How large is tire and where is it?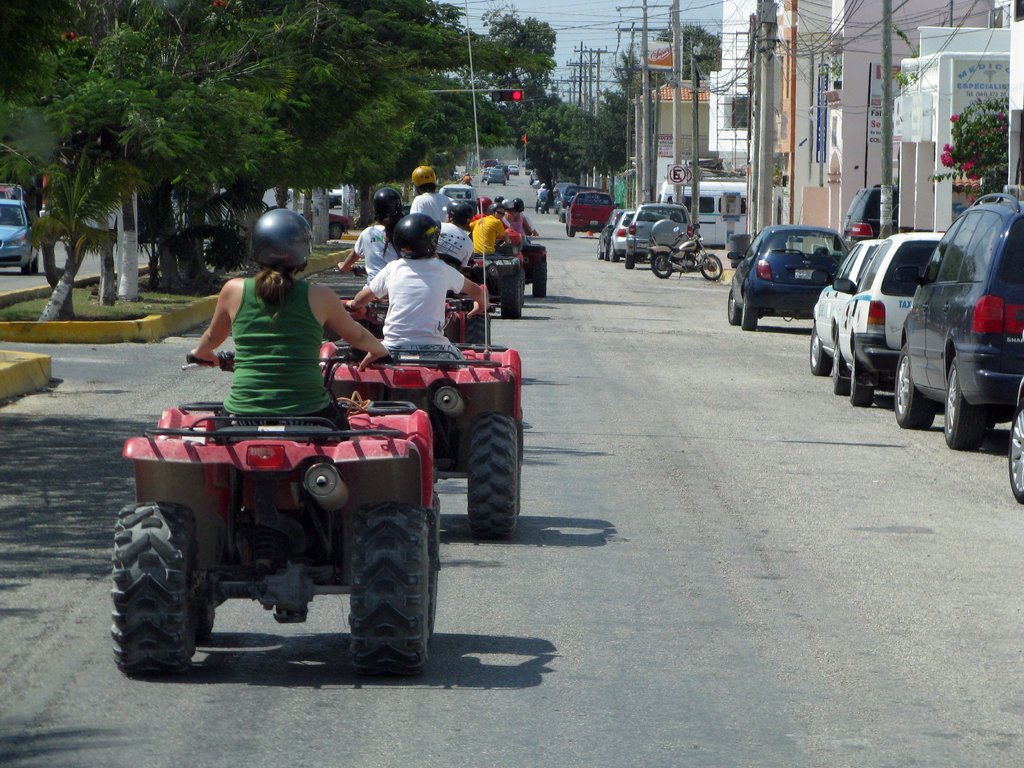
Bounding box: 848,347,867,405.
